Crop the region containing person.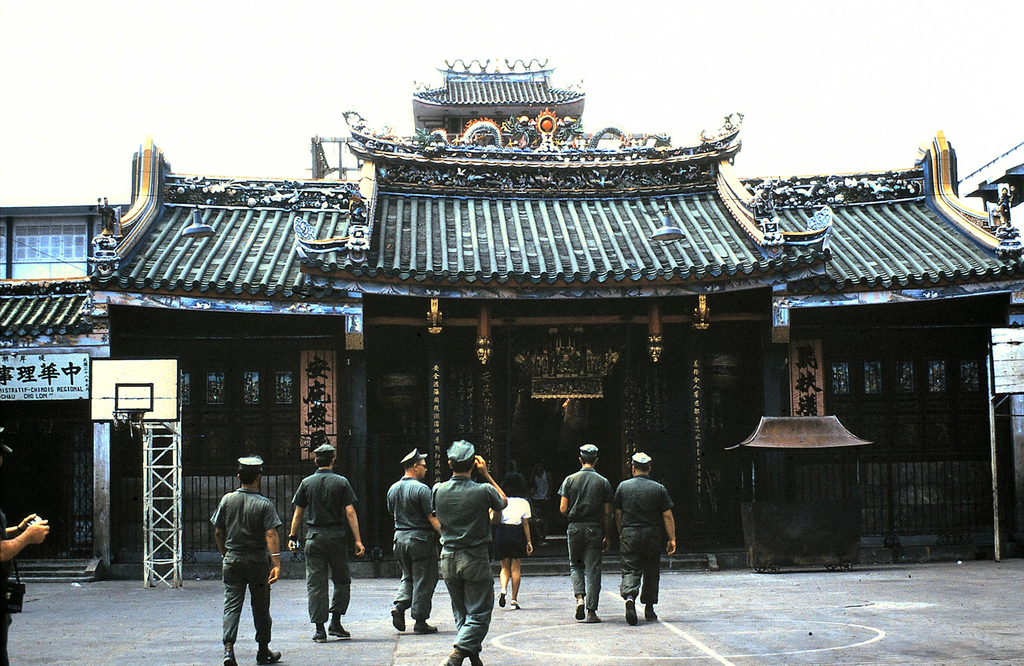
Crop region: l=0, t=422, r=51, b=665.
